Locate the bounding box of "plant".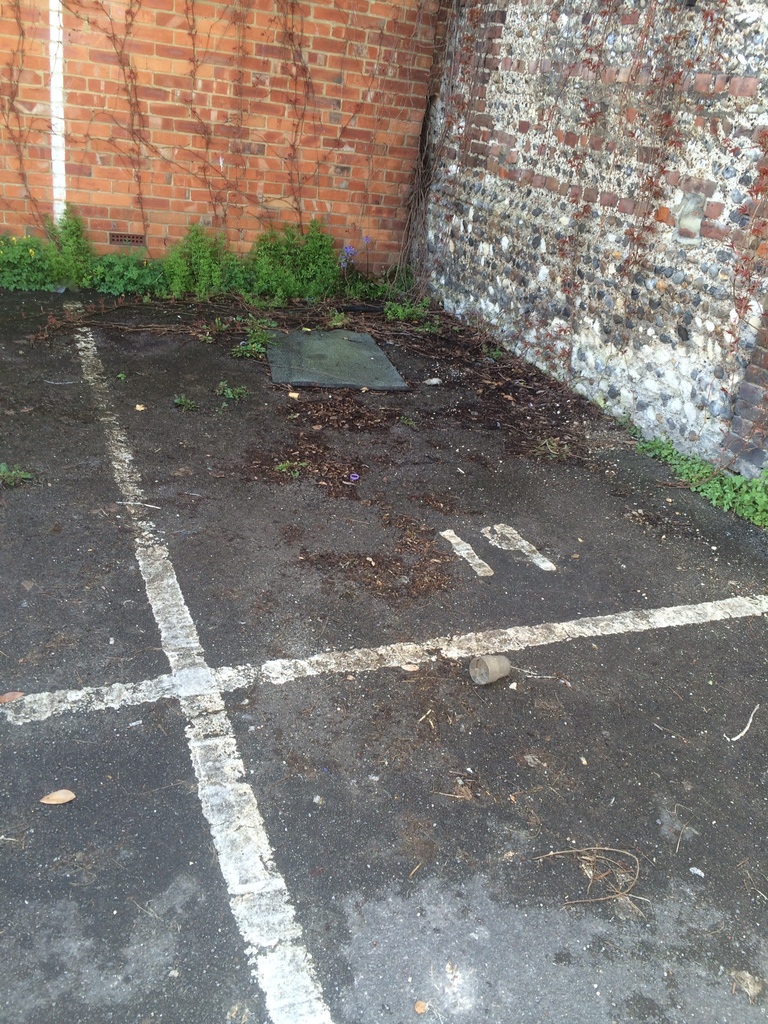
Bounding box: l=232, t=340, r=264, b=355.
